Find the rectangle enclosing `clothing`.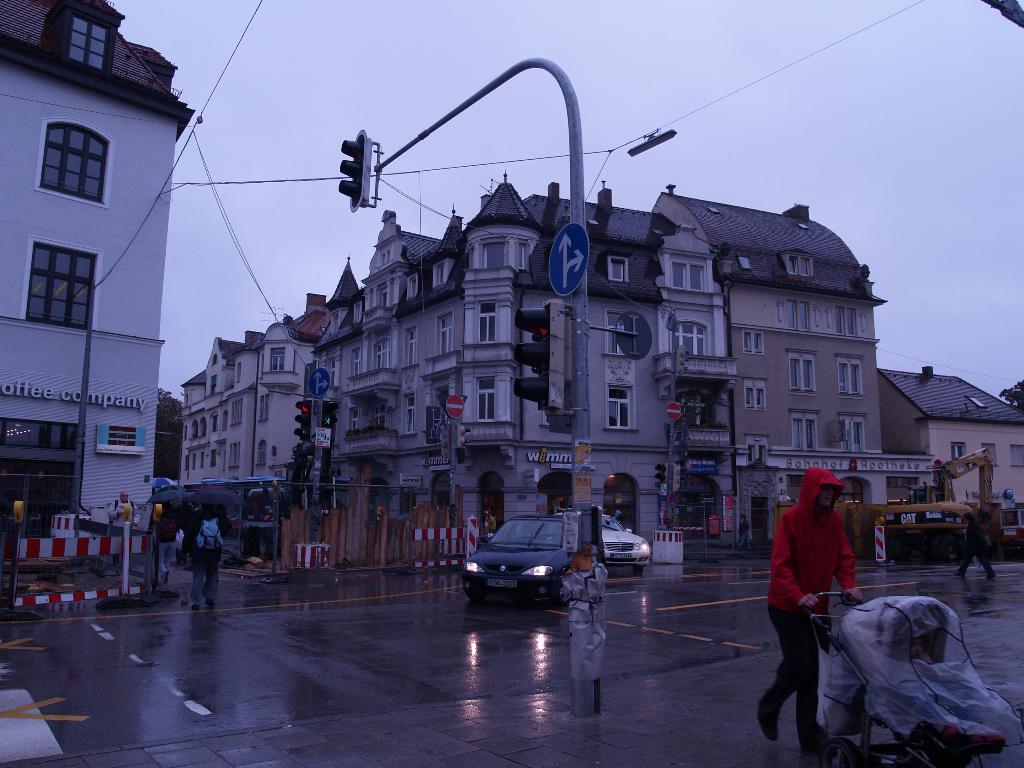
locate(773, 466, 870, 717).
